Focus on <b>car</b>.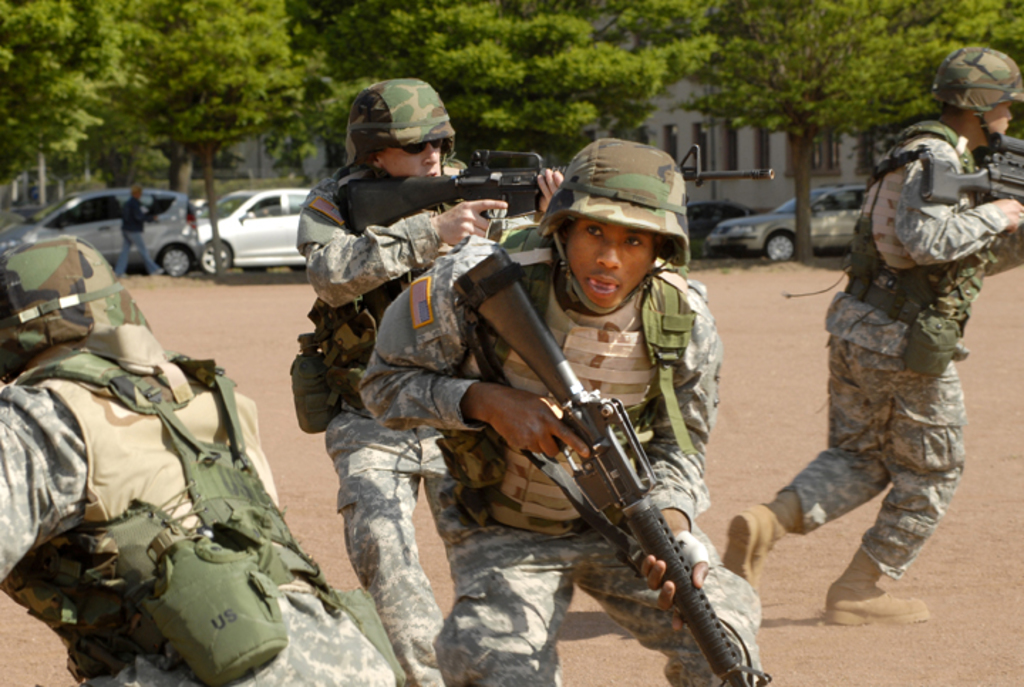
Focused at BBox(0, 182, 203, 276).
